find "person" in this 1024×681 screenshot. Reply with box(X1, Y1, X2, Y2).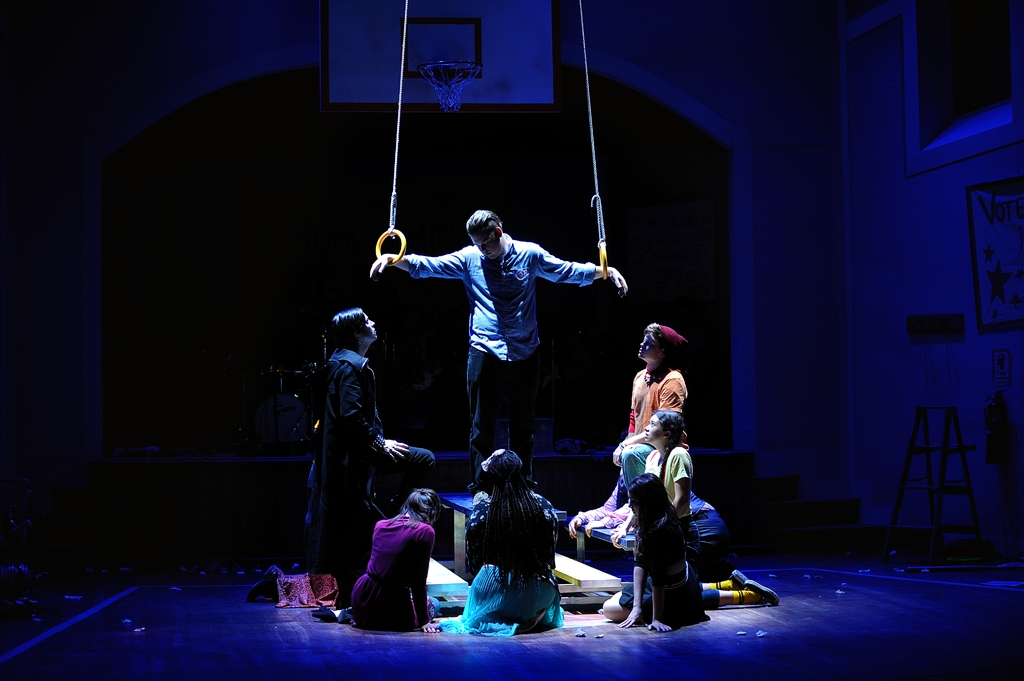
box(348, 487, 431, 641).
